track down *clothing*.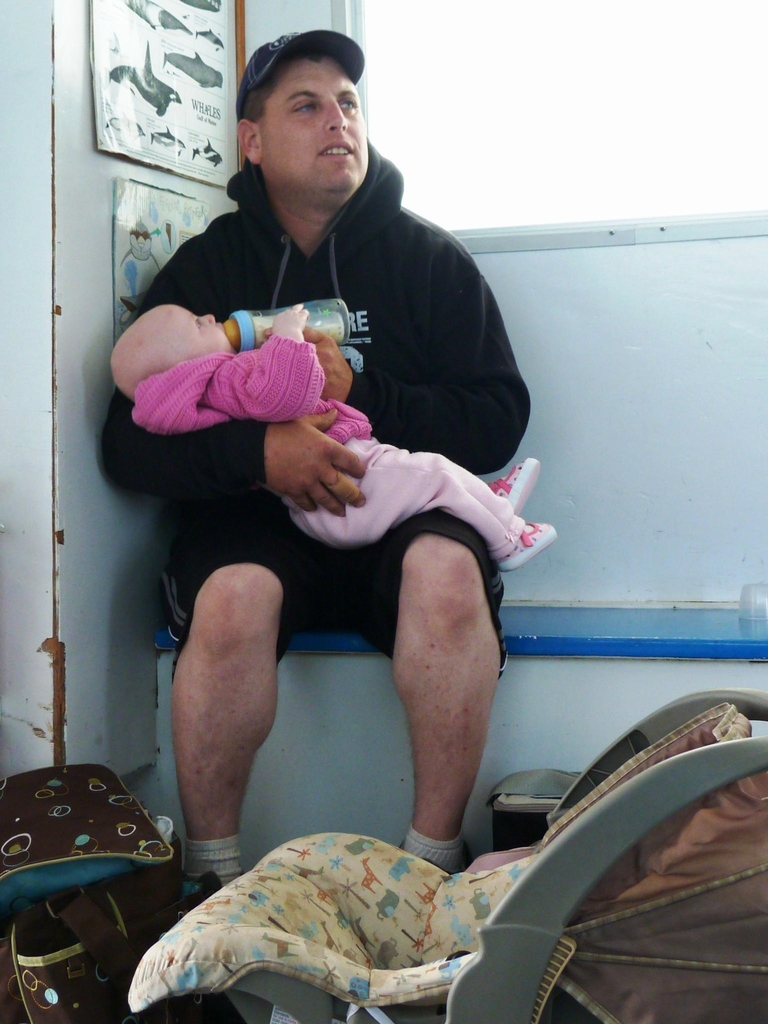
Tracked to 95/133/529/646.
